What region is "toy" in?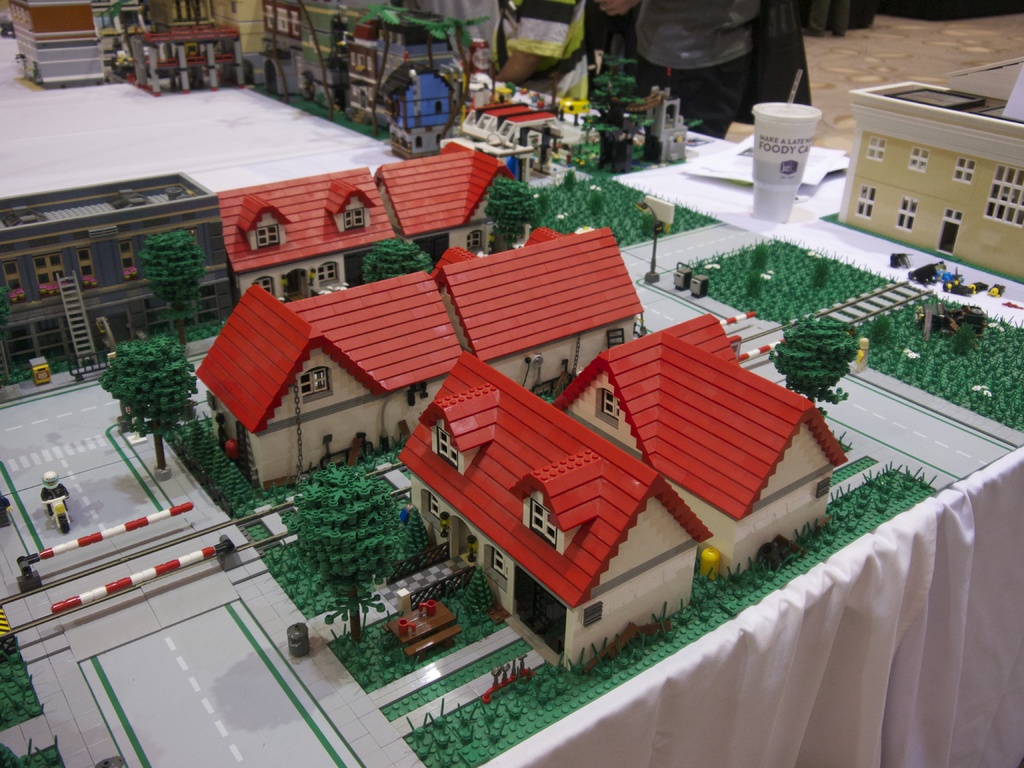
[7,0,265,105].
